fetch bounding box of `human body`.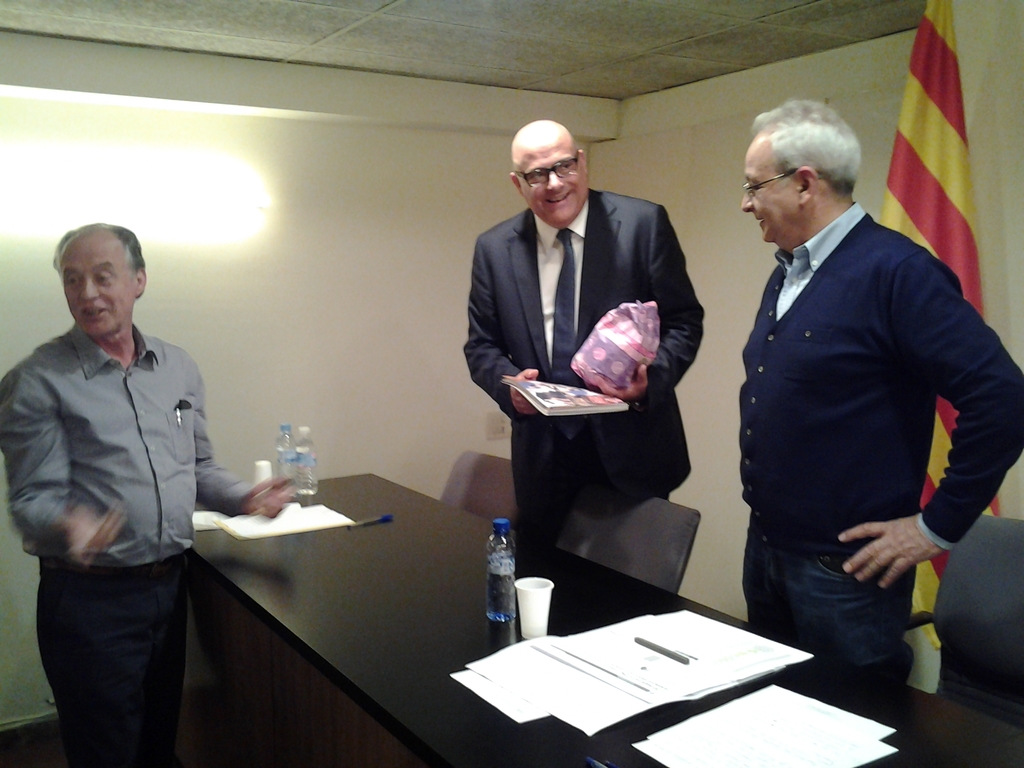
Bbox: <bbox>7, 219, 260, 767</bbox>.
